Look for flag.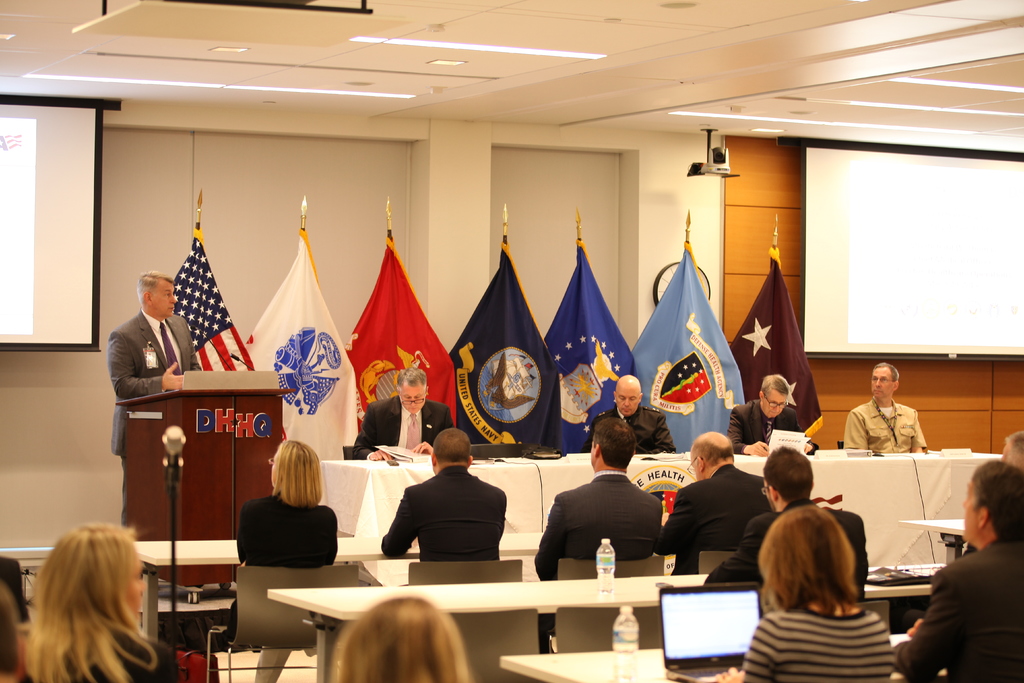
Found: <region>540, 239, 652, 453</region>.
